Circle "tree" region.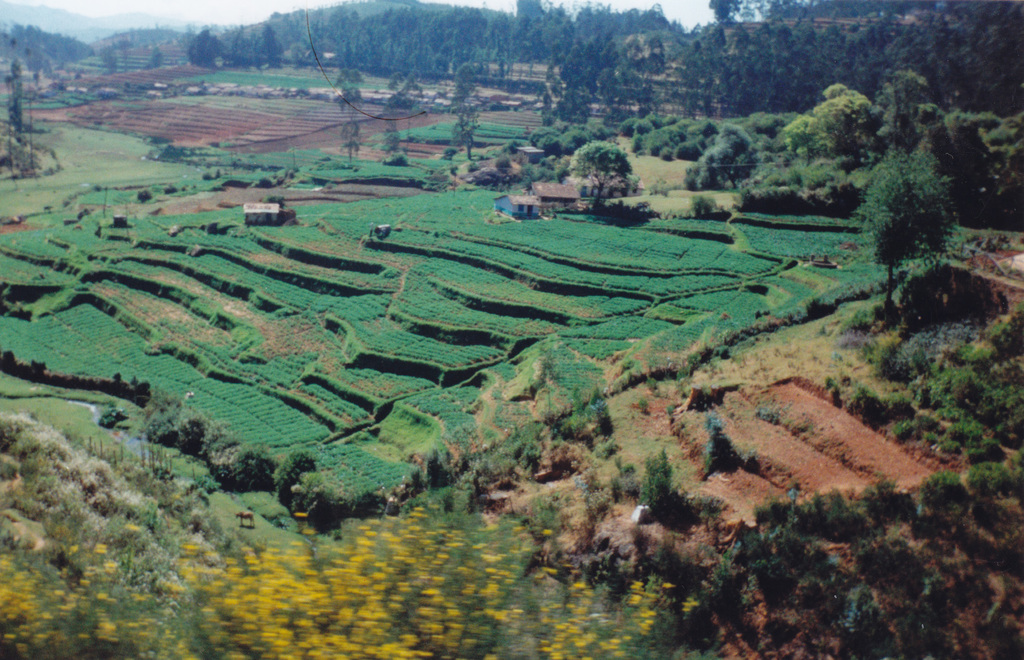
Region: box=[344, 112, 362, 162].
